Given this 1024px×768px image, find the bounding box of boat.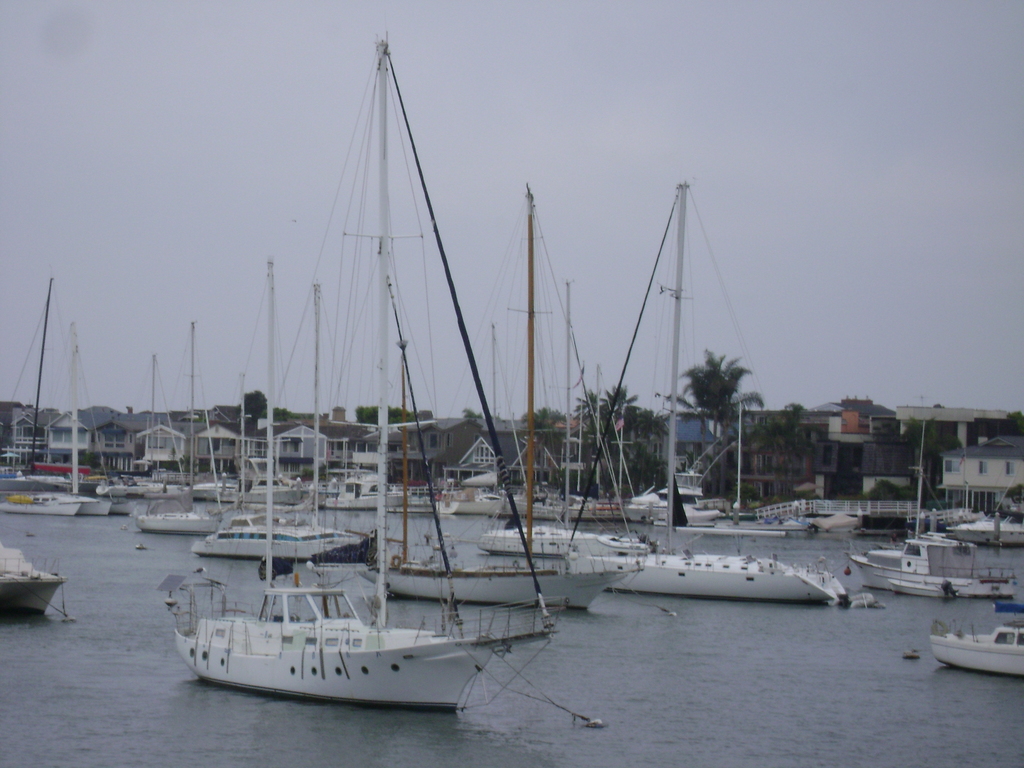
l=0, t=526, r=68, b=616.
